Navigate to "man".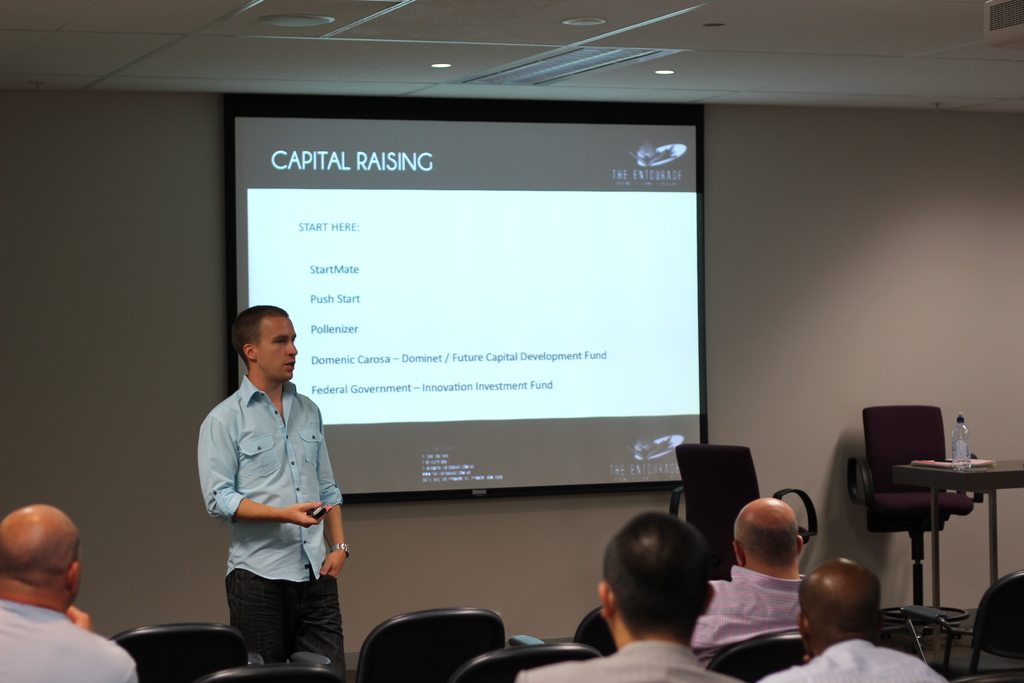
Navigation target: pyautogui.locateOnScreen(0, 503, 140, 682).
